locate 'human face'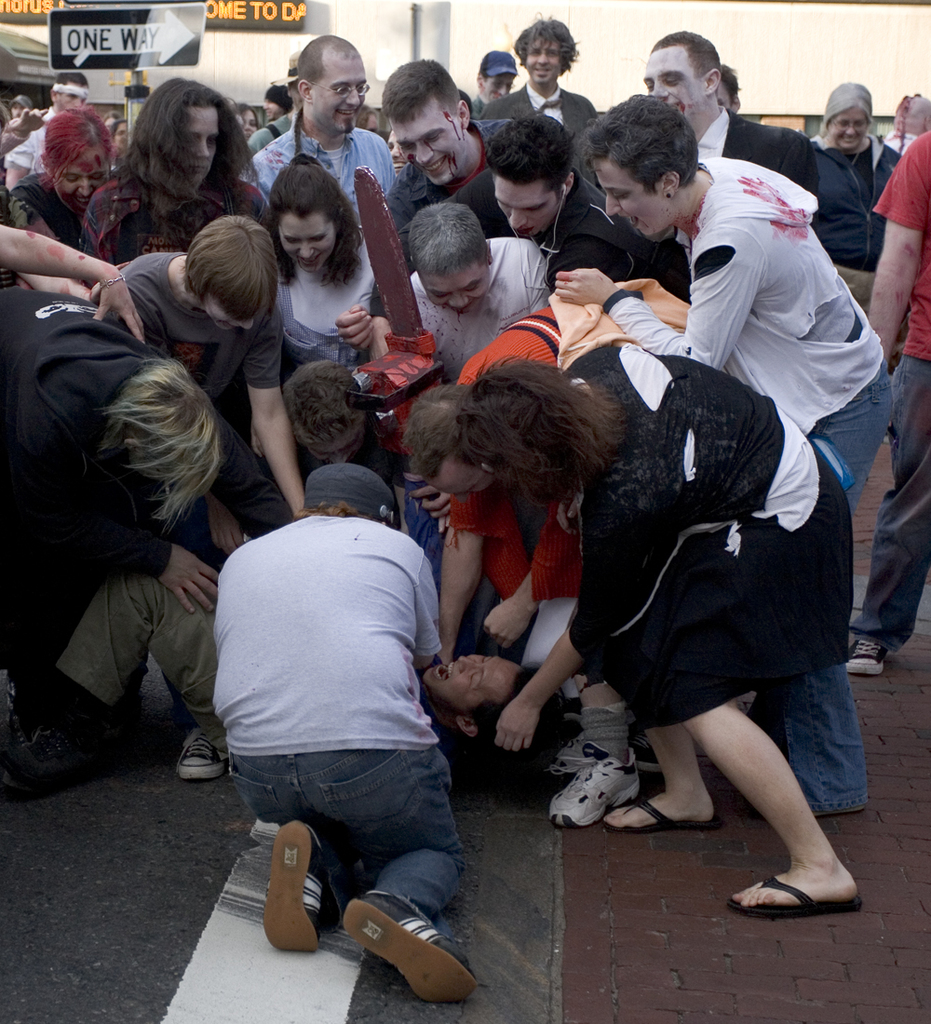
(49, 85, 73, 106)
